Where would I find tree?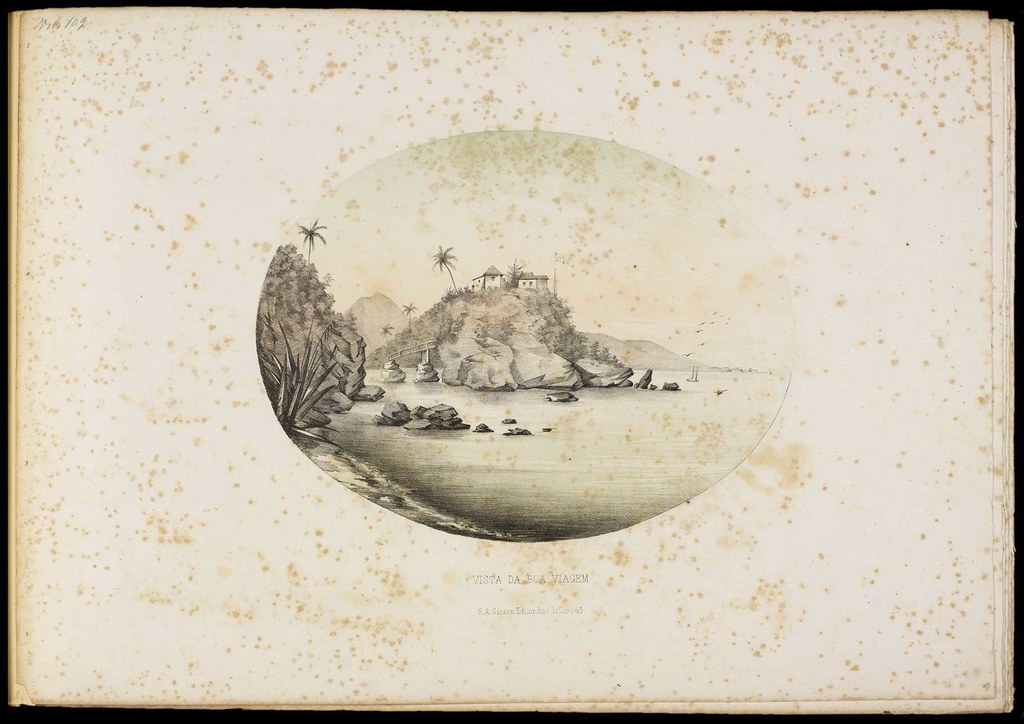
At box(504, 257, 524, 294).
